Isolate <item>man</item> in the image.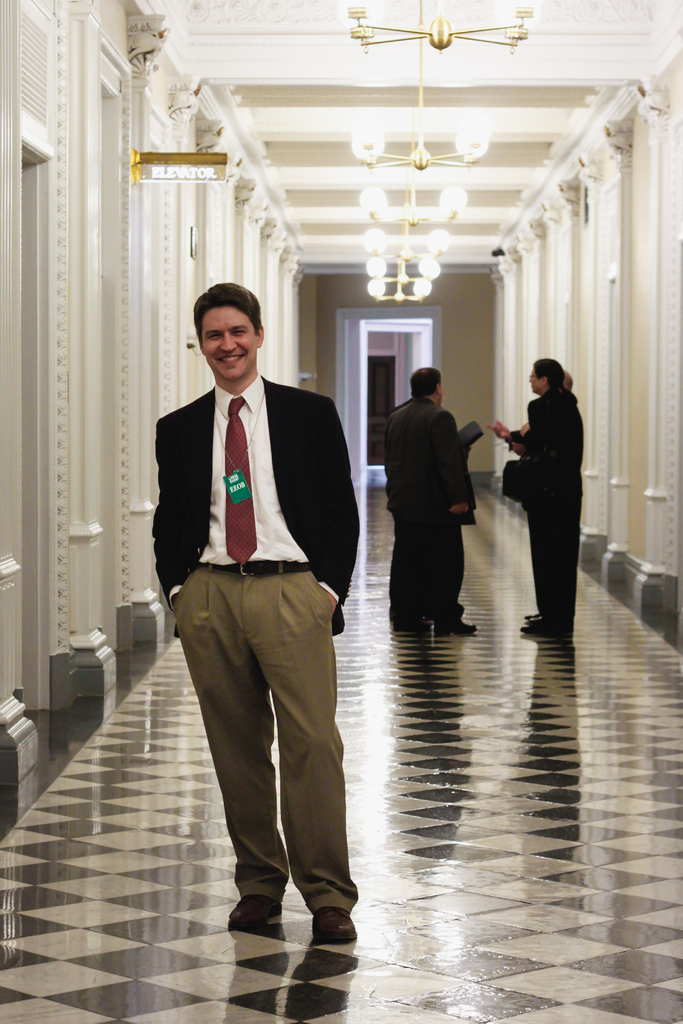
Isolated region: <bbox>380, 365, 487, 631</bbox>.
